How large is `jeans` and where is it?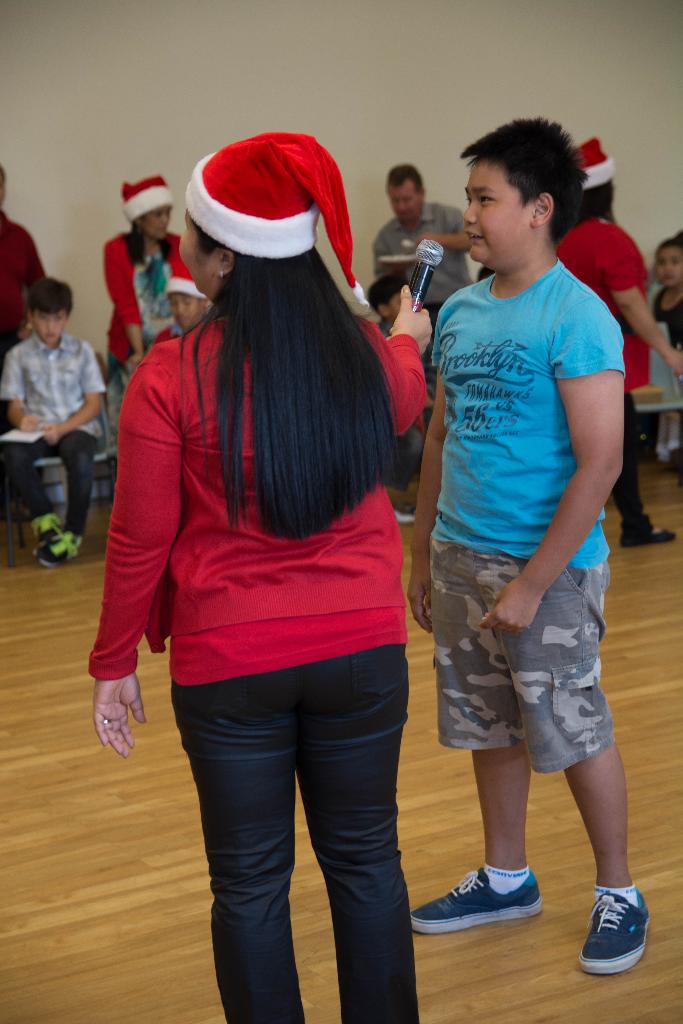
Bounding box: detection(6, 424, 85, 528).
